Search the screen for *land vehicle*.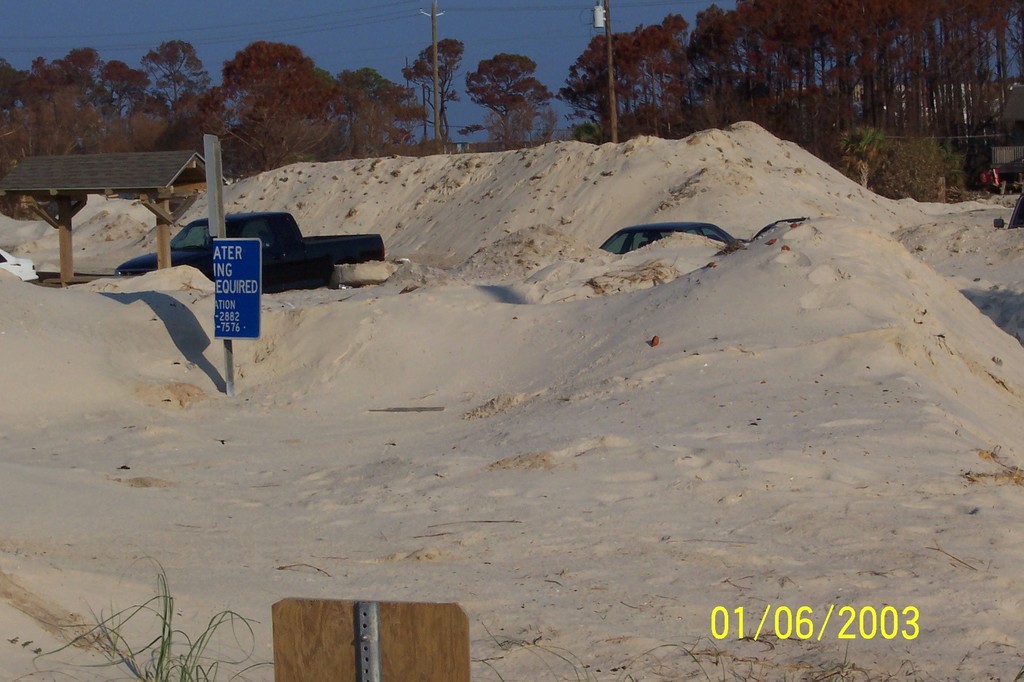
Found at BBox(113, 214, 385, 296).
